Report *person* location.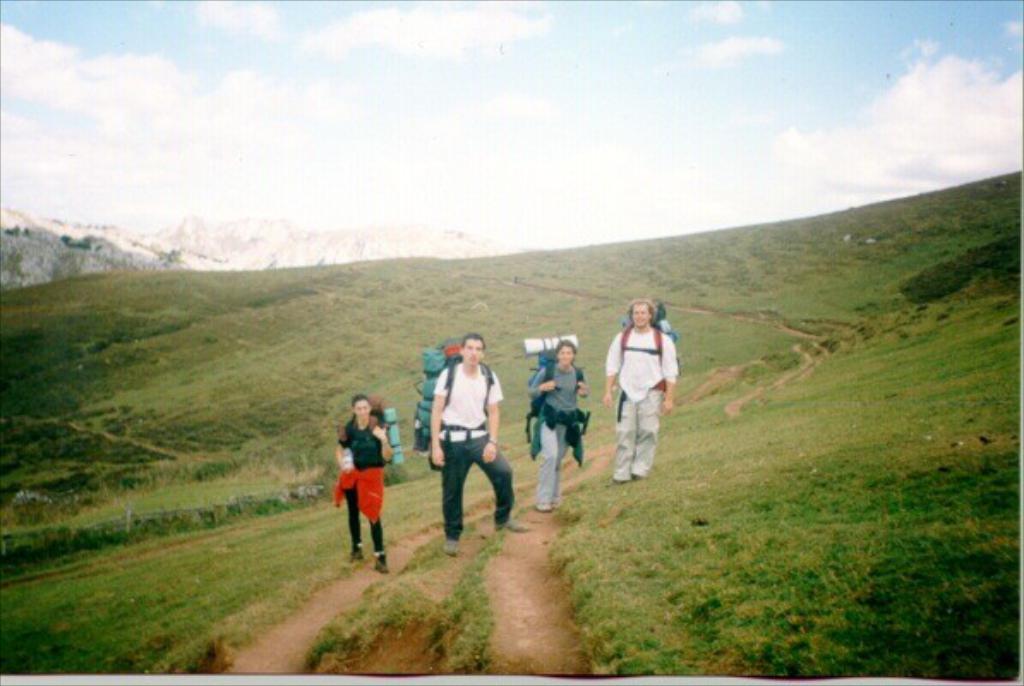
Report: BBox(431, 333, 530, 556).
